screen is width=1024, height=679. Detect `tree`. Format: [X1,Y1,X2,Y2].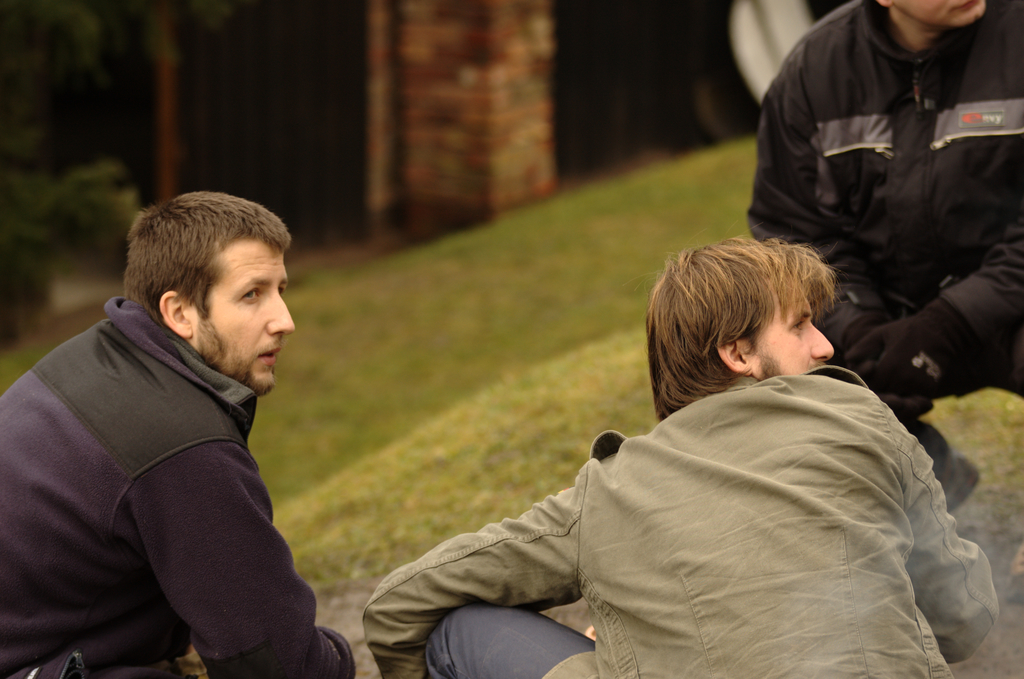
[367,0,561,252].
